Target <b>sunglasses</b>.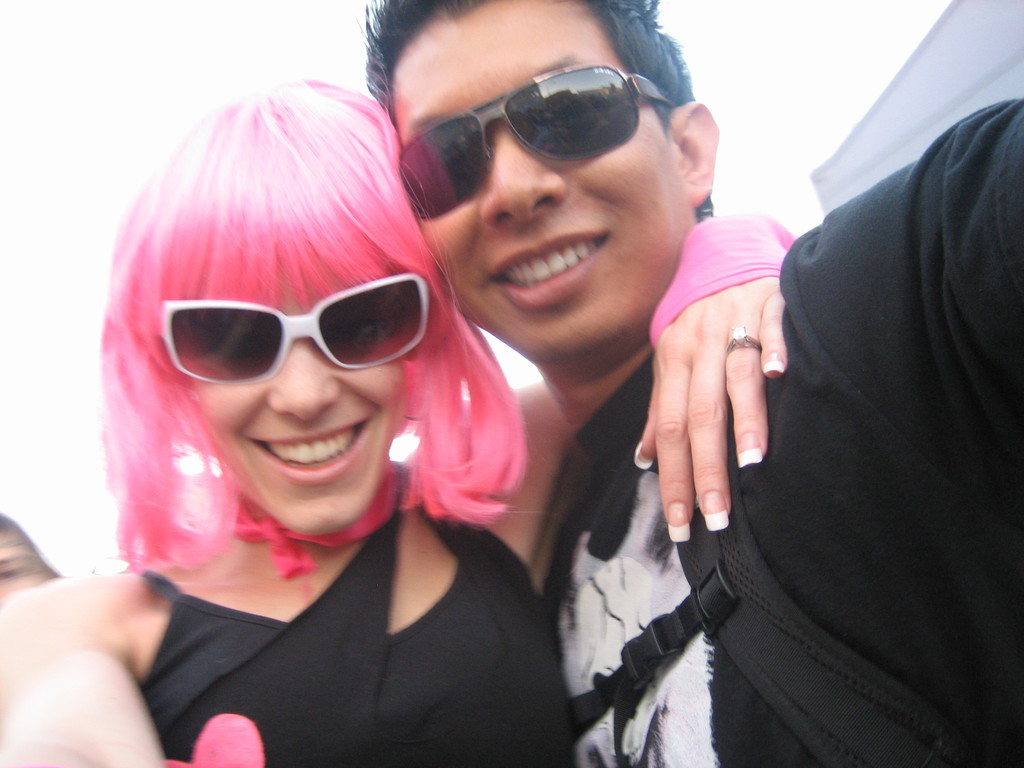
Target region: bbox=(156, 270, 433, 388).
